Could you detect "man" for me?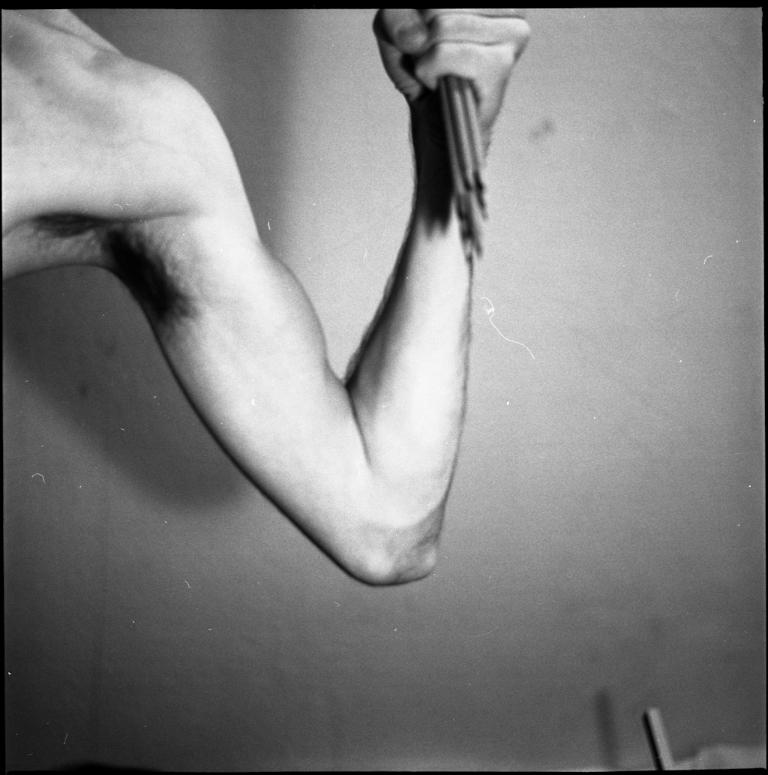
Detection result: 11, 0, 572, 625.
